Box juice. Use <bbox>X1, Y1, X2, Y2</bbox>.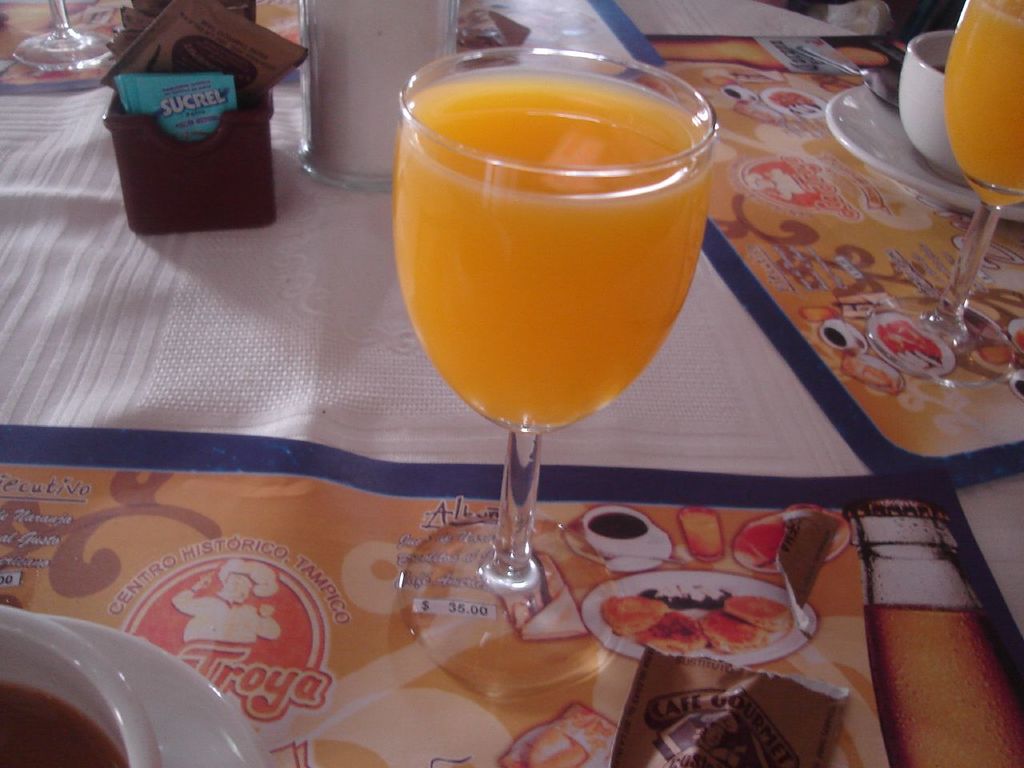
<bbox>382, 30, 728, 530</bbox>.
